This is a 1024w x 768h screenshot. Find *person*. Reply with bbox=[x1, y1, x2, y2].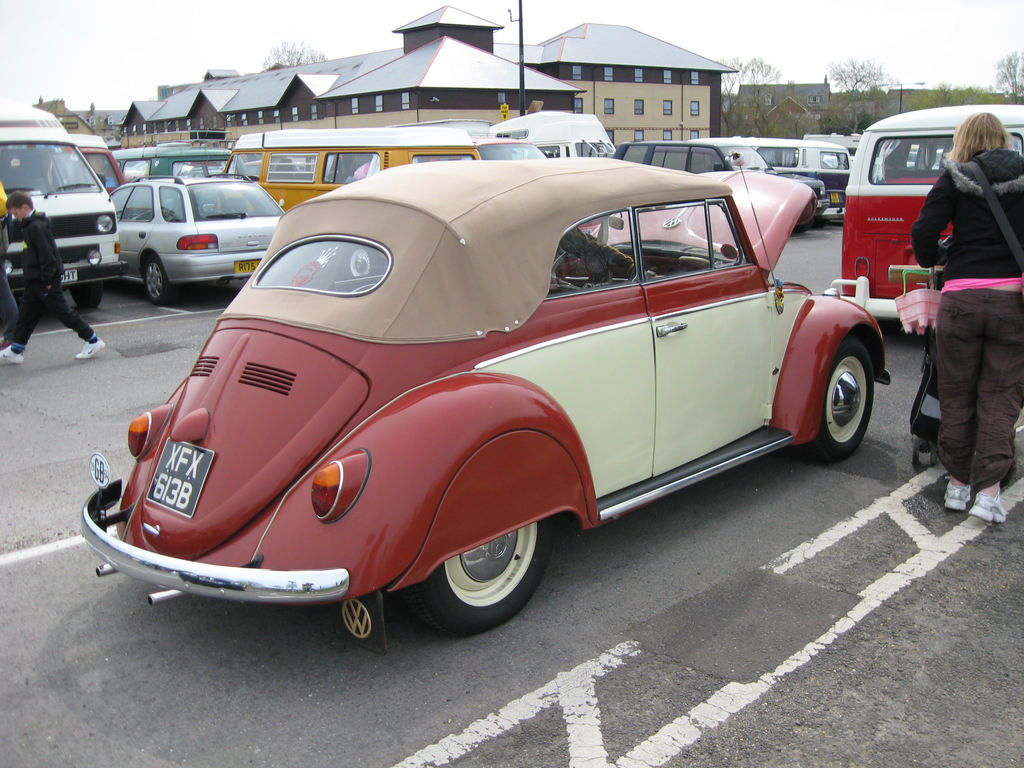
bbox=[915, 86, 1017, 531].
